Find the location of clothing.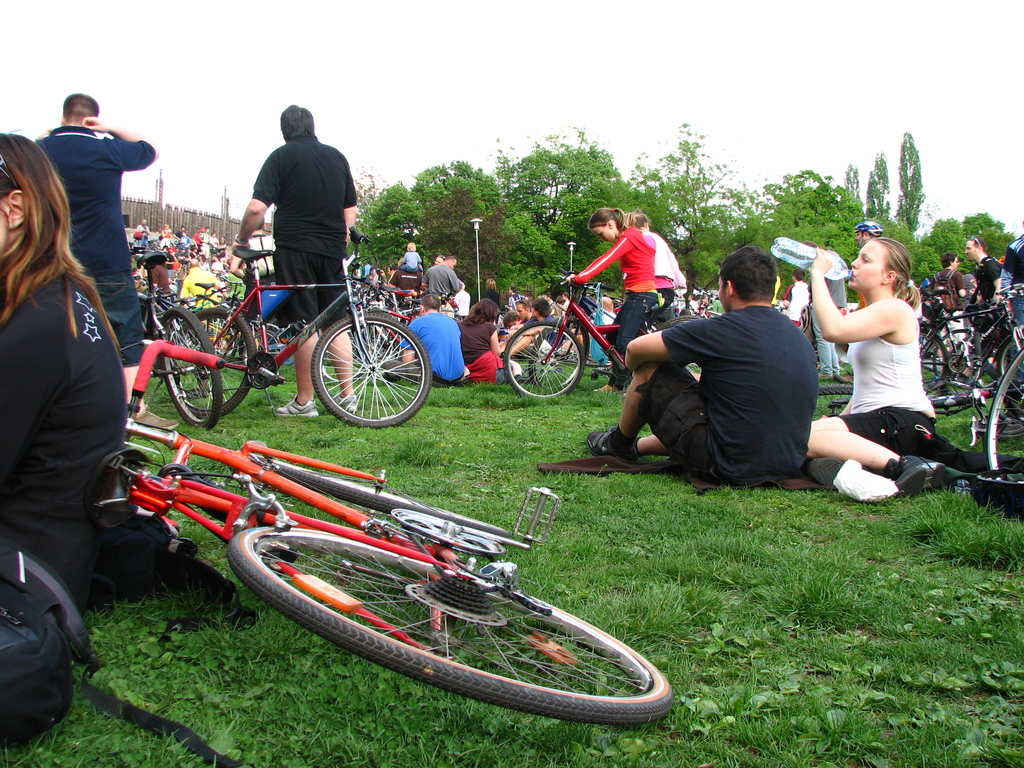
Location: 595 309 615 325.
